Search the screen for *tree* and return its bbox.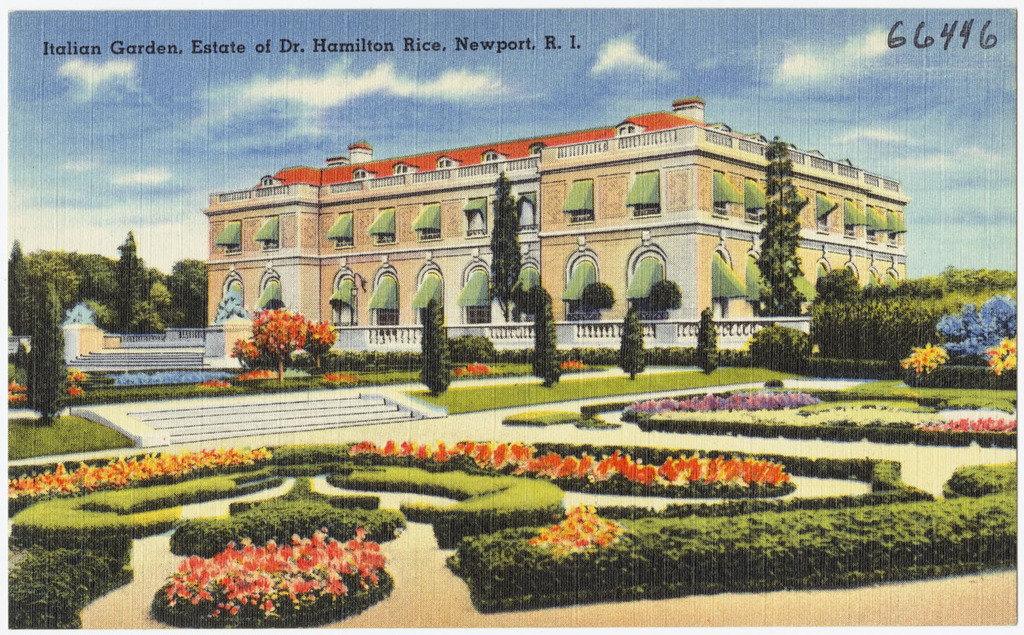
Found: l=226, t=338, r=257, b=376.
